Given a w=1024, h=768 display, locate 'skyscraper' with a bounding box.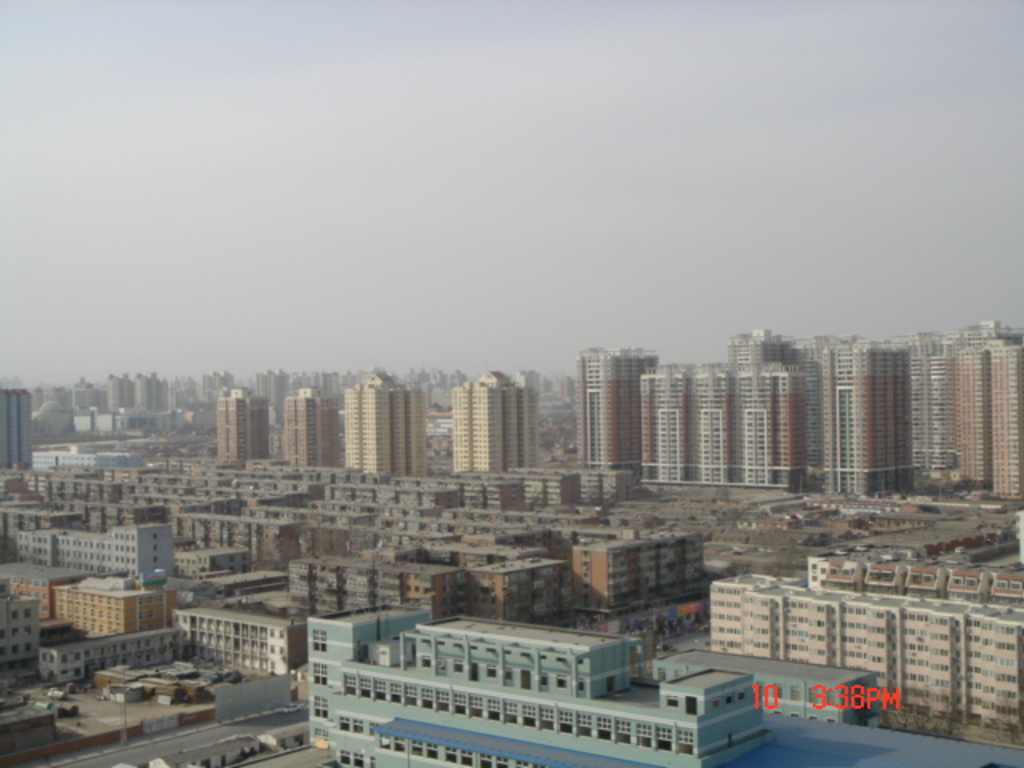
Located: crop(283, 384, 333, 475).
